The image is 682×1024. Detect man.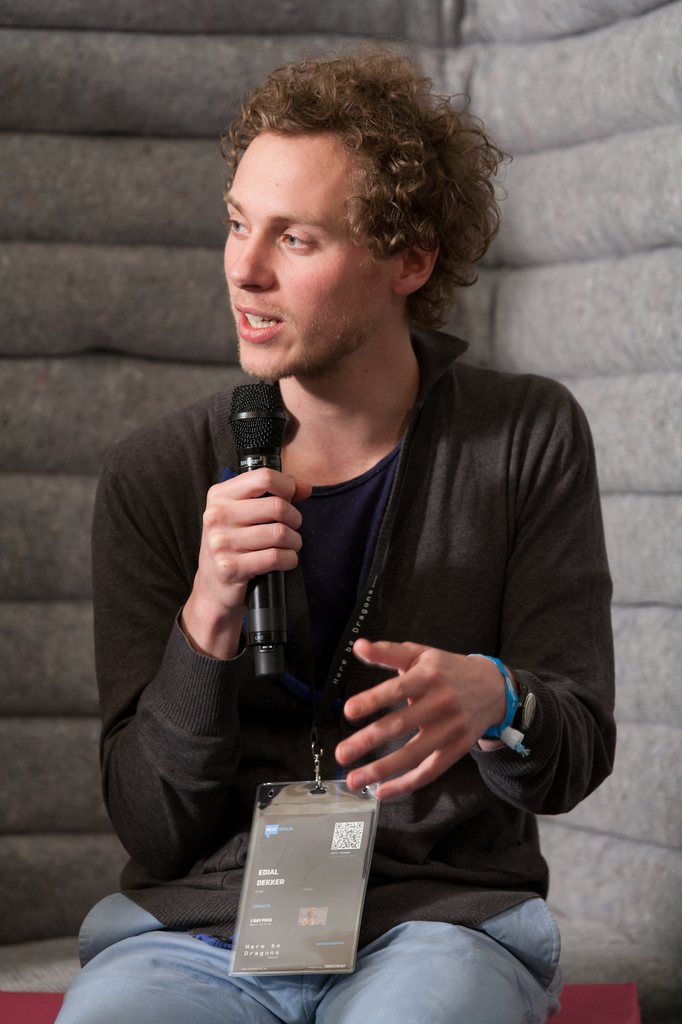
Detection: box(86, 54, 621, 982).
